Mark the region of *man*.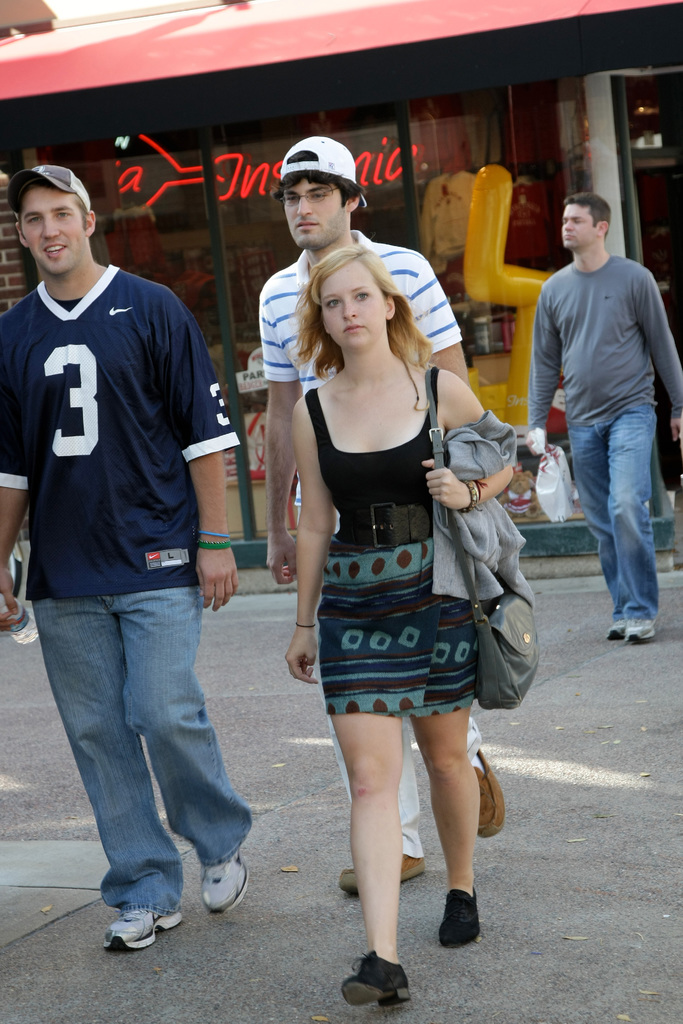
Region: bbox=[0, 161, 250, 959].
